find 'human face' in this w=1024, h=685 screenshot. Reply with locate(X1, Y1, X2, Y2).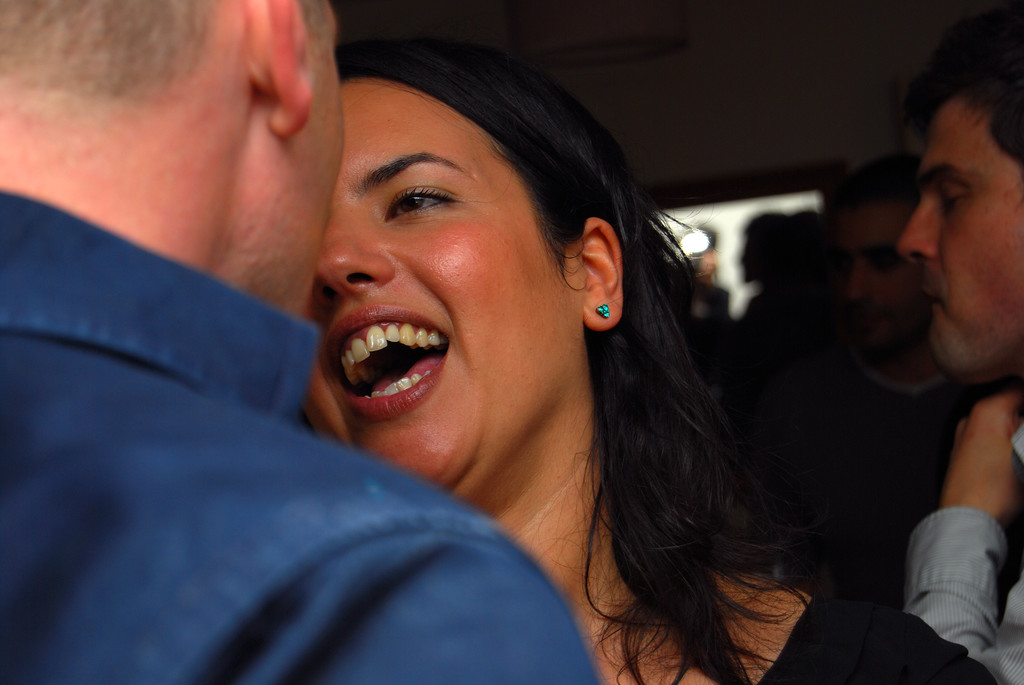
locate(829, 209, 902, 348).
